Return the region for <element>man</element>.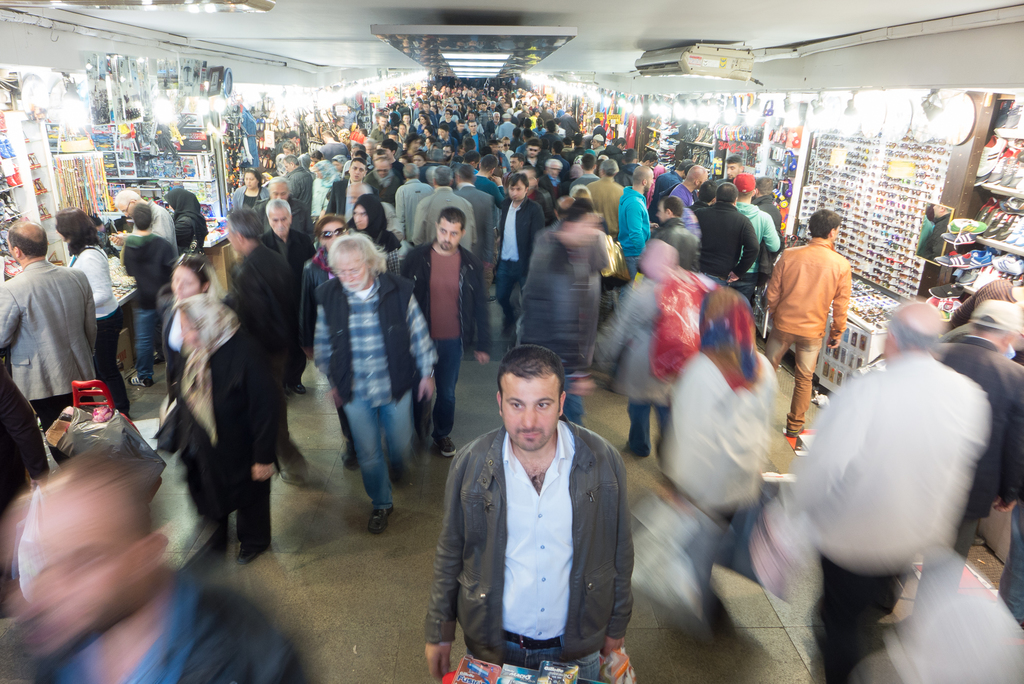
bbox(400, 200, 497, 458).
